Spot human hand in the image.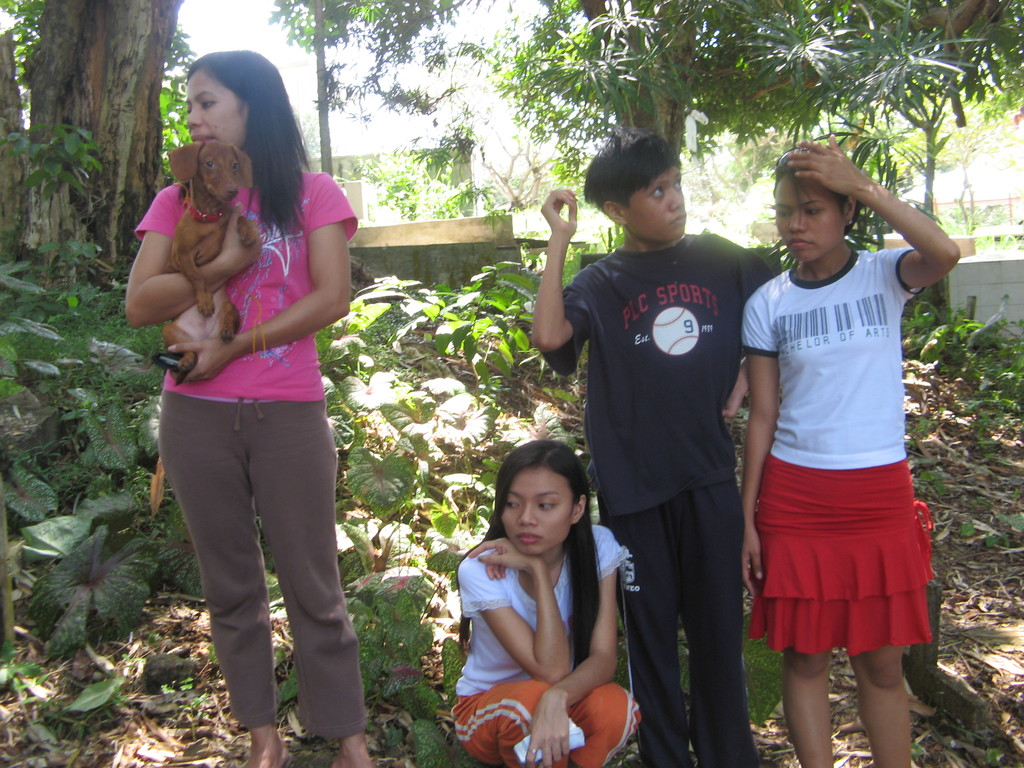
human hand found at (216, 202, 264, 277).
